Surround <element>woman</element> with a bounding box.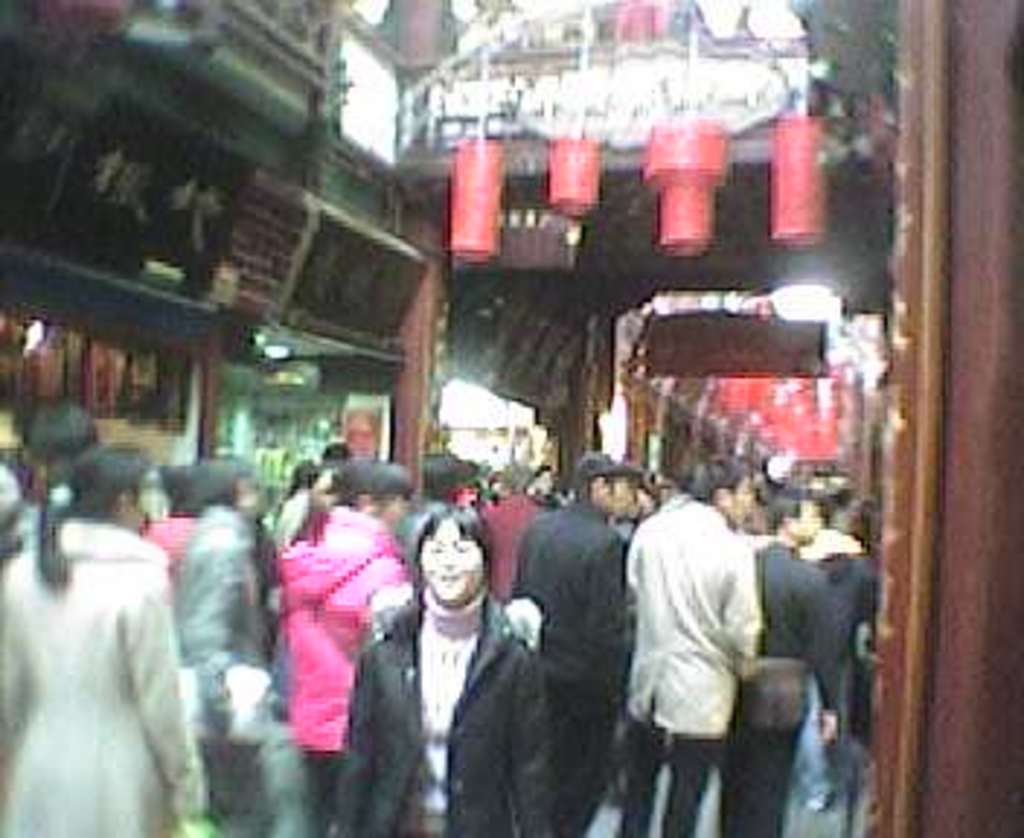
[0,445,204,835].
